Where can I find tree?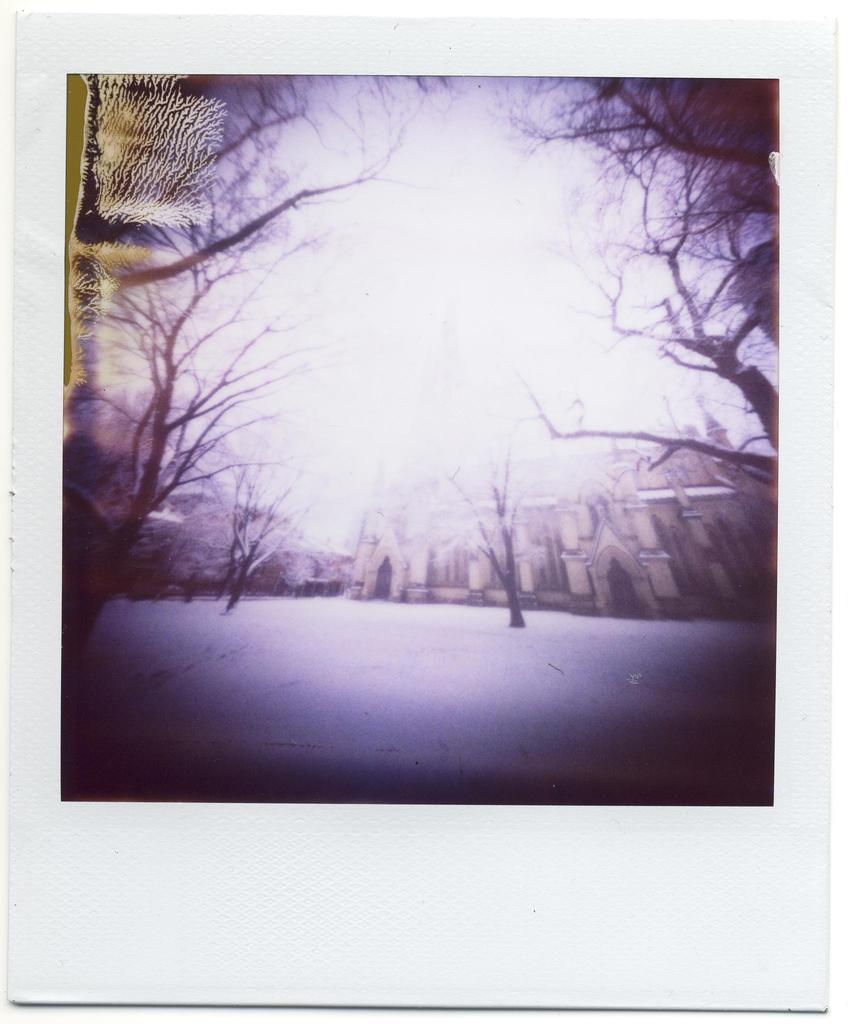
You can find it at x1=200, y1=436, x2=298, y2=607.
